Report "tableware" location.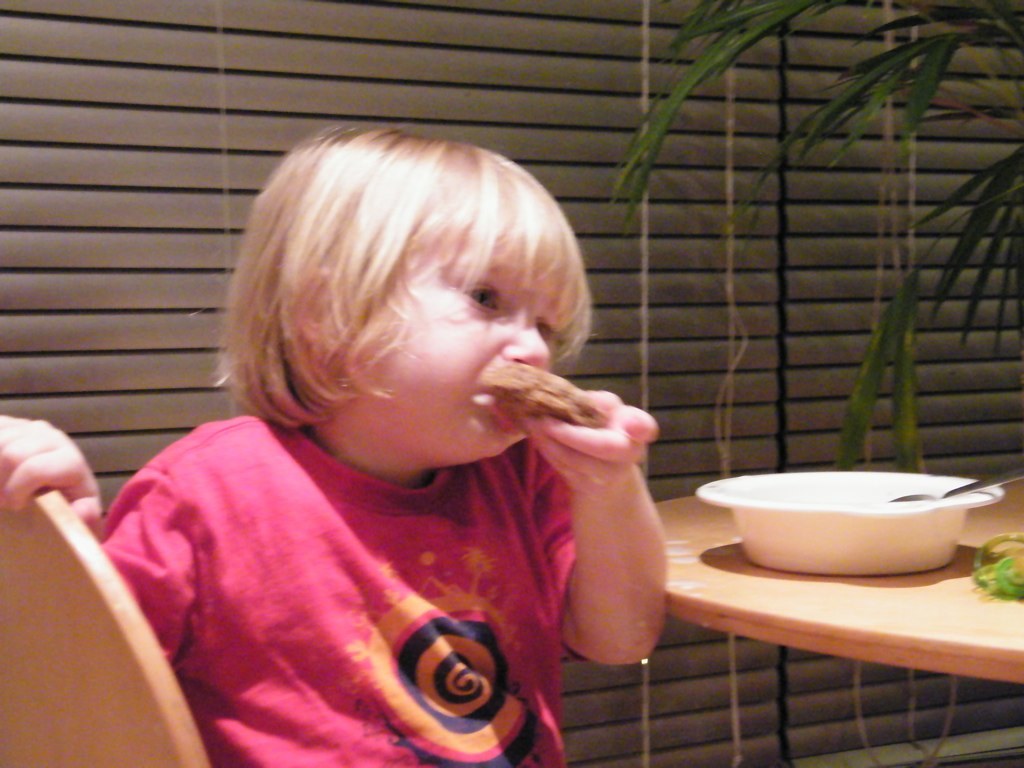
Report: region(699, 473, 999, 581).
